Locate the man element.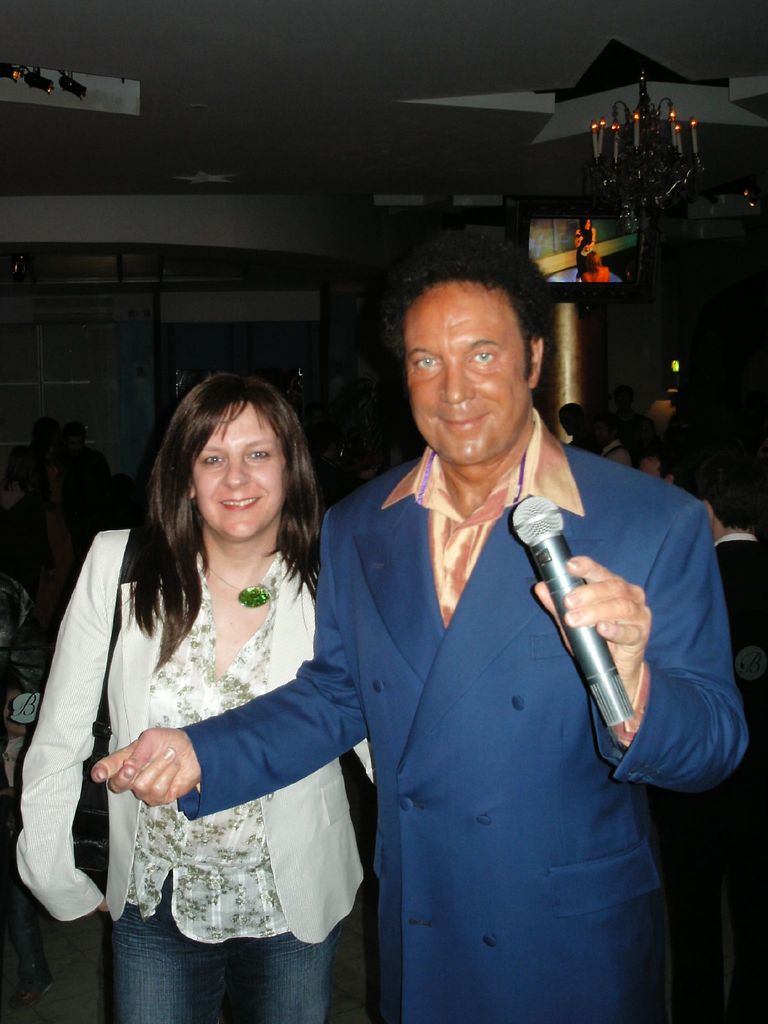
Element bbox: locate(589, 412, 629, 468).
